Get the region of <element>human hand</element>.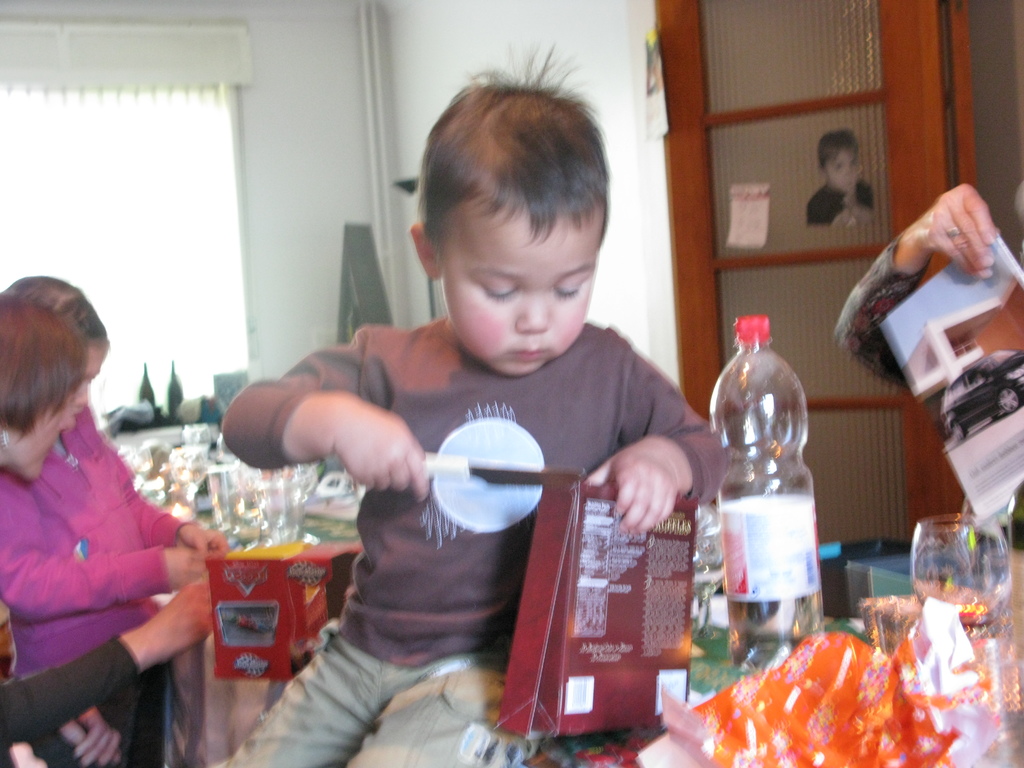
335 402 431 502.
